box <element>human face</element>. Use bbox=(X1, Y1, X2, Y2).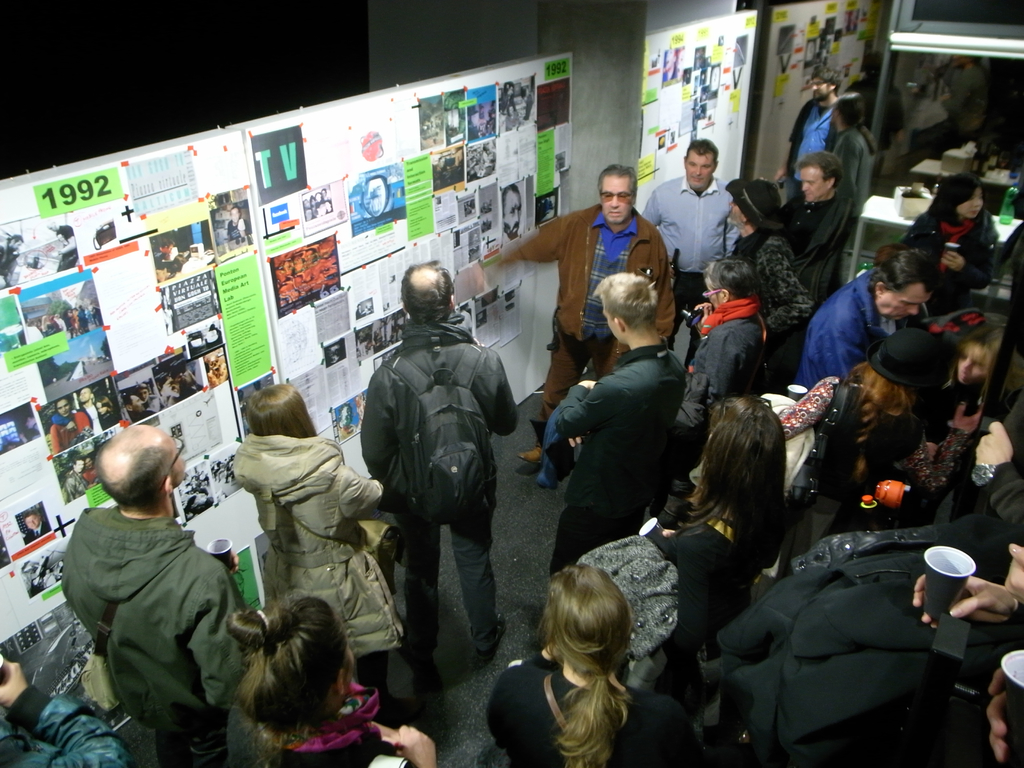
bbox=(139, 387, 149, 401).
